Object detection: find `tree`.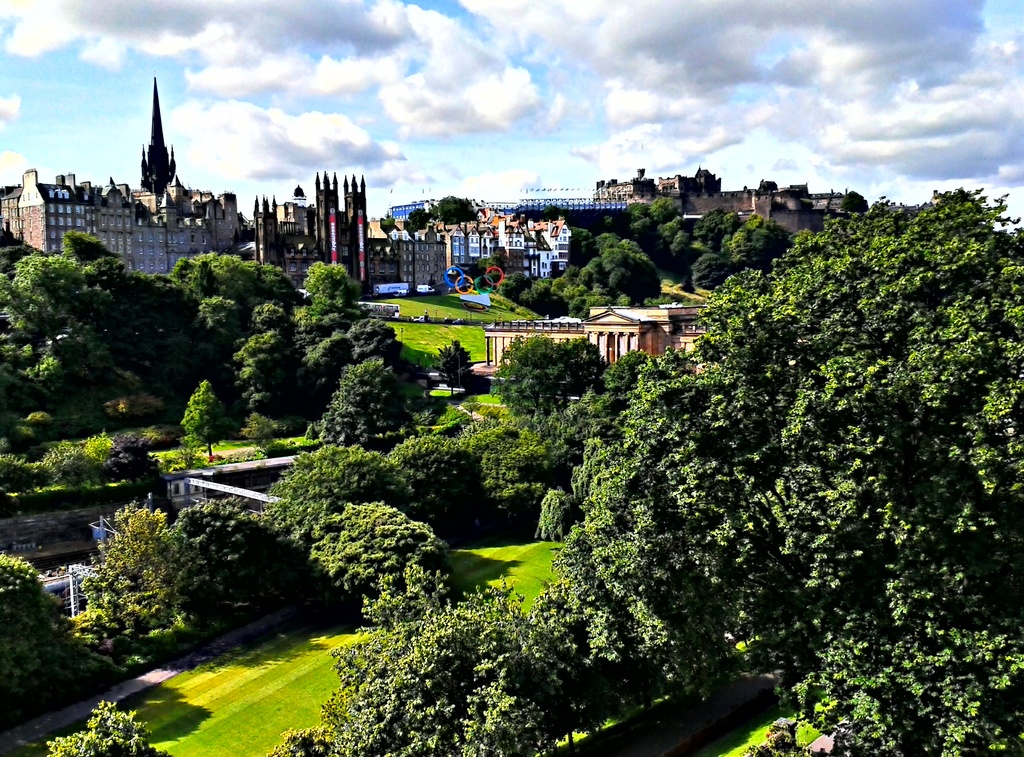
Rect(55, 486, 207, 653).
